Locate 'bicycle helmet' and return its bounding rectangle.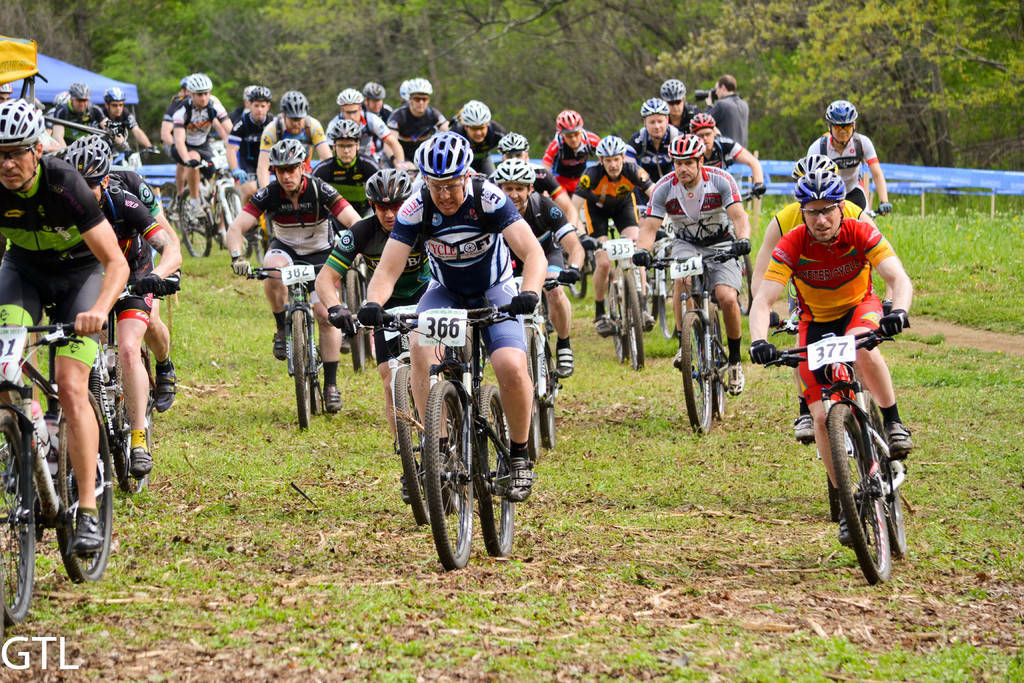
663/76/685/96.
